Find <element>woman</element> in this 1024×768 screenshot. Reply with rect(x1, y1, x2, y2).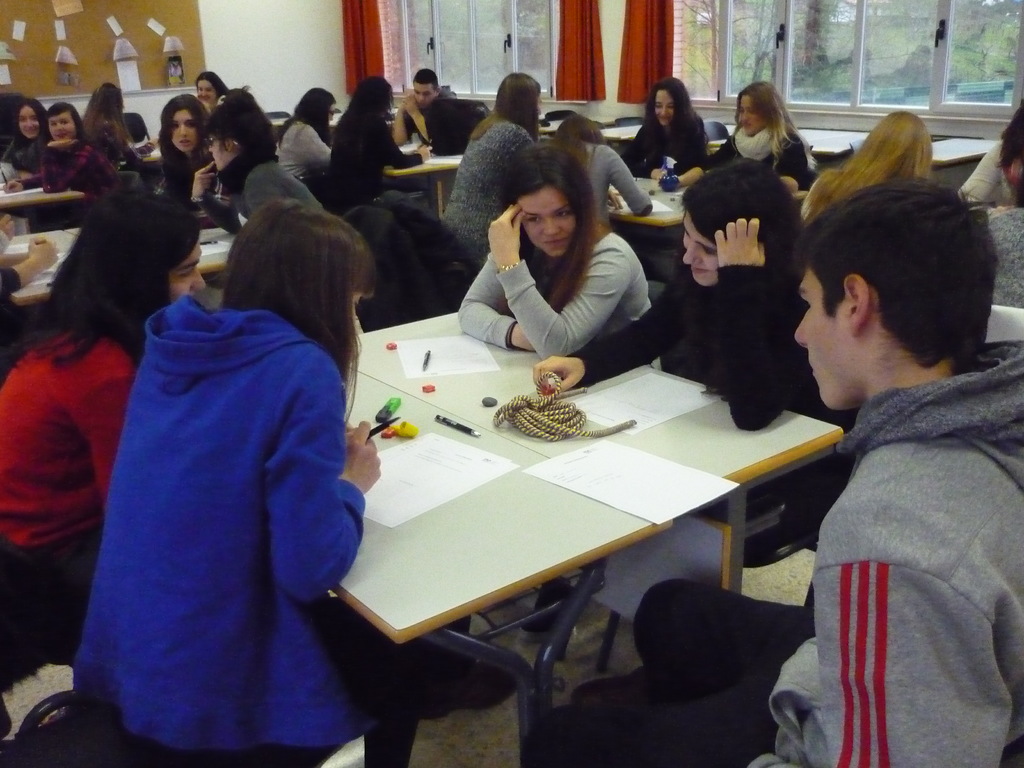
rect(668, 82, 816, 193).
